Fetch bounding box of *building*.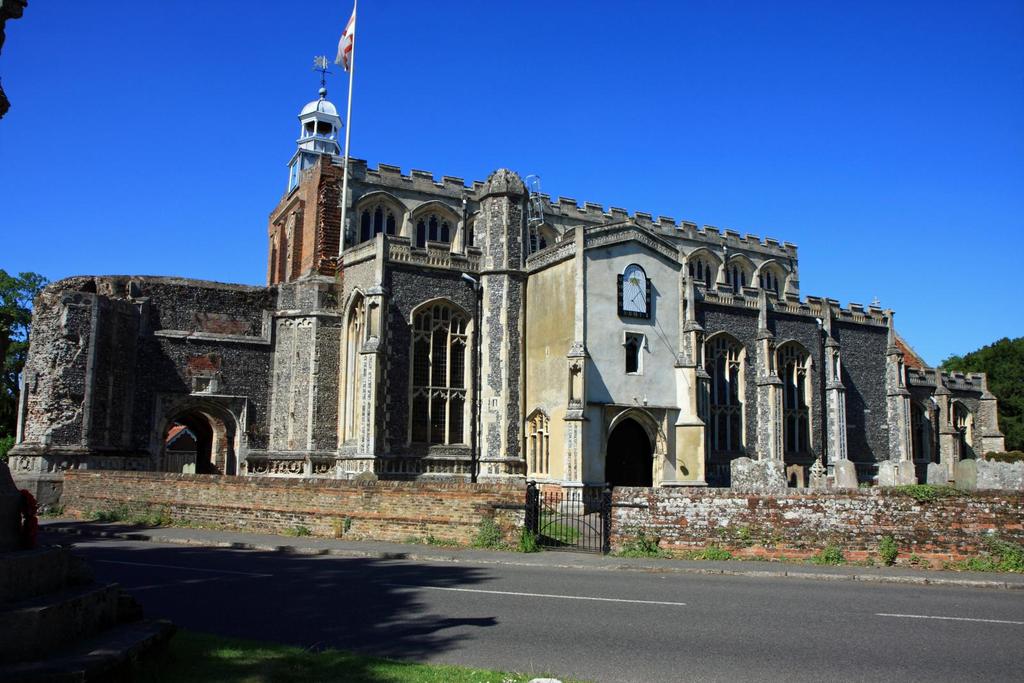
Bbox: 8/0/1005/515.
